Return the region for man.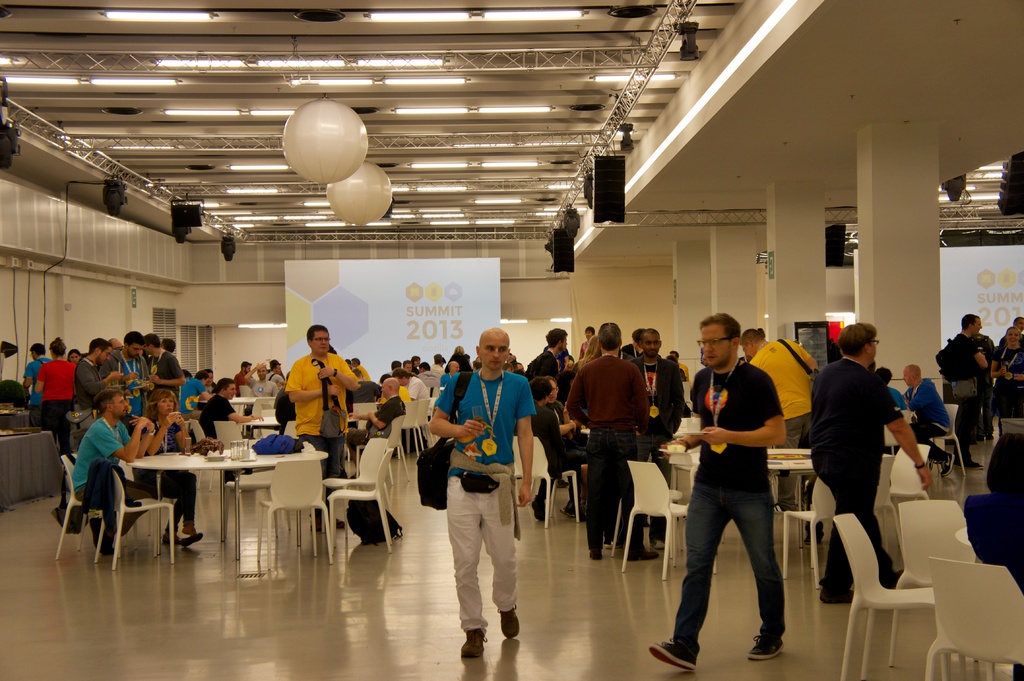
(left=200, top=381, right=266, bottom=438).
